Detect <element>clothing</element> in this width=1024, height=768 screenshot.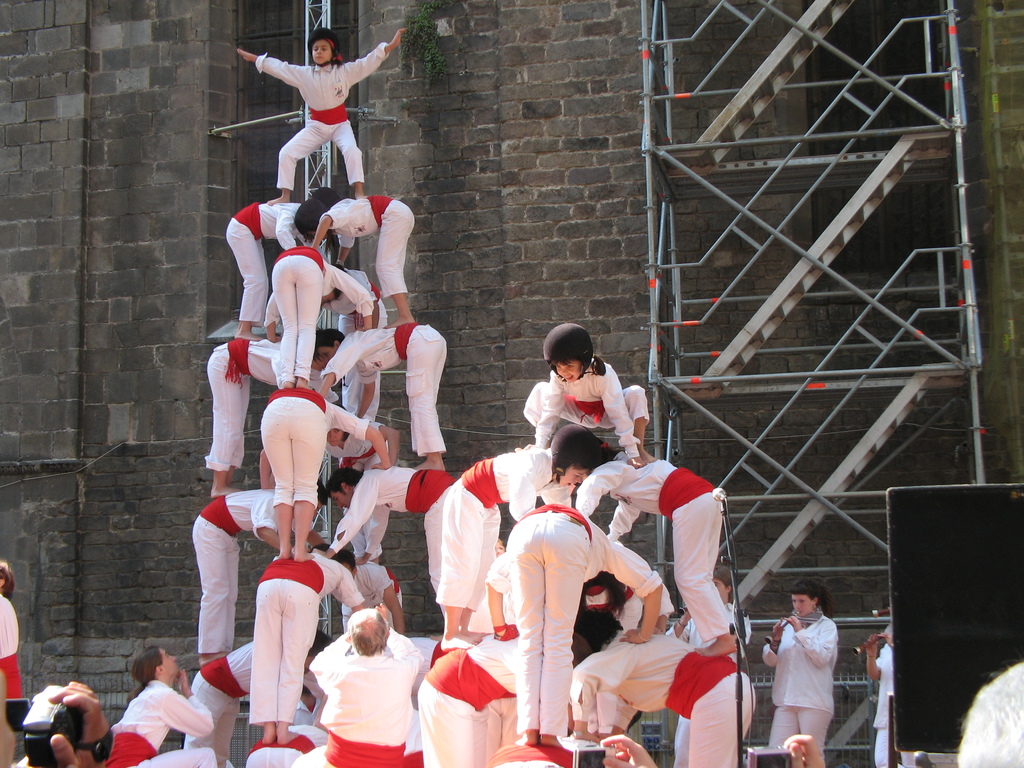
Detection: (left=328, top=463, right=456, bottom=612).
